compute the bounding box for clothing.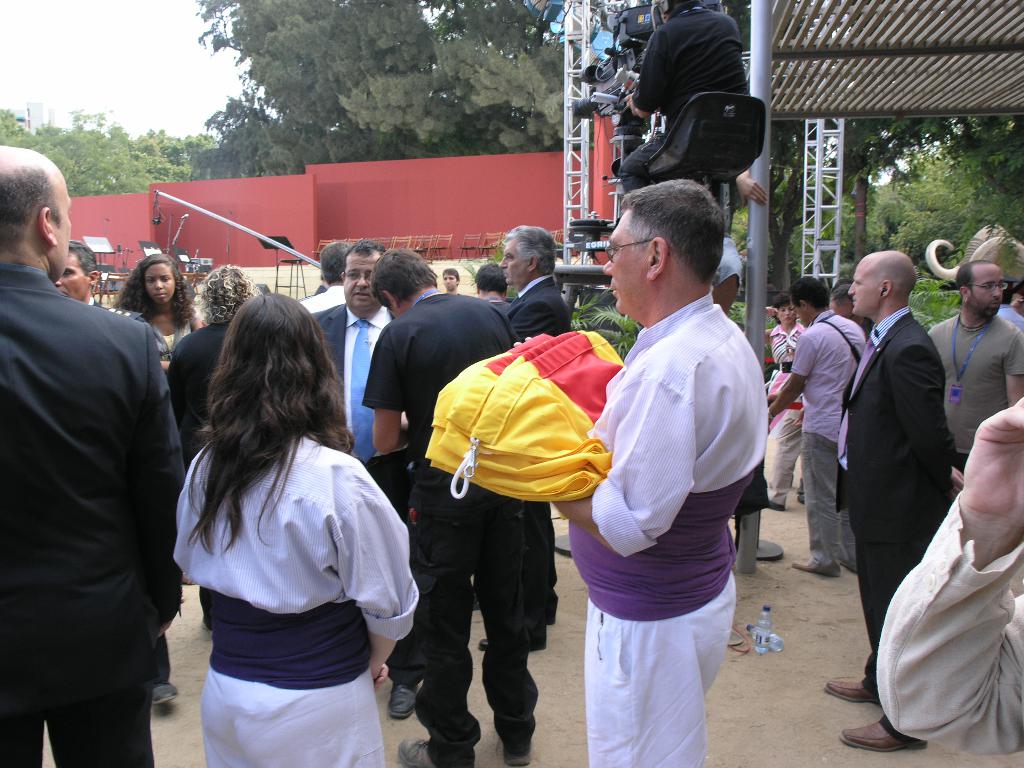
region(0, 264, 189, 767).
